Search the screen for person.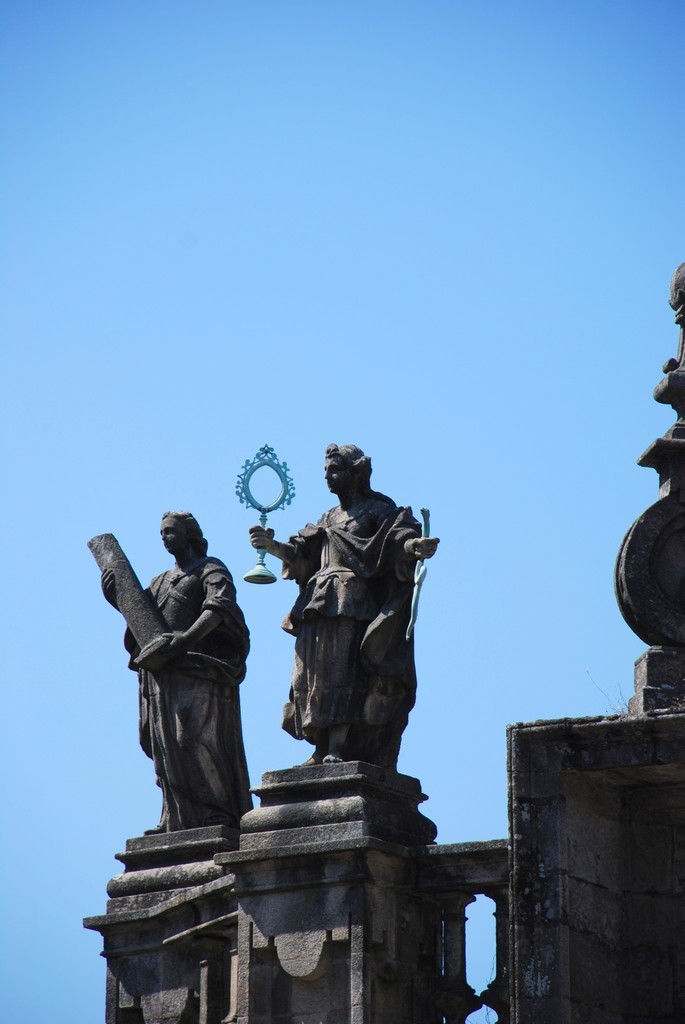
Found at region(104, 485, 260, 885).
